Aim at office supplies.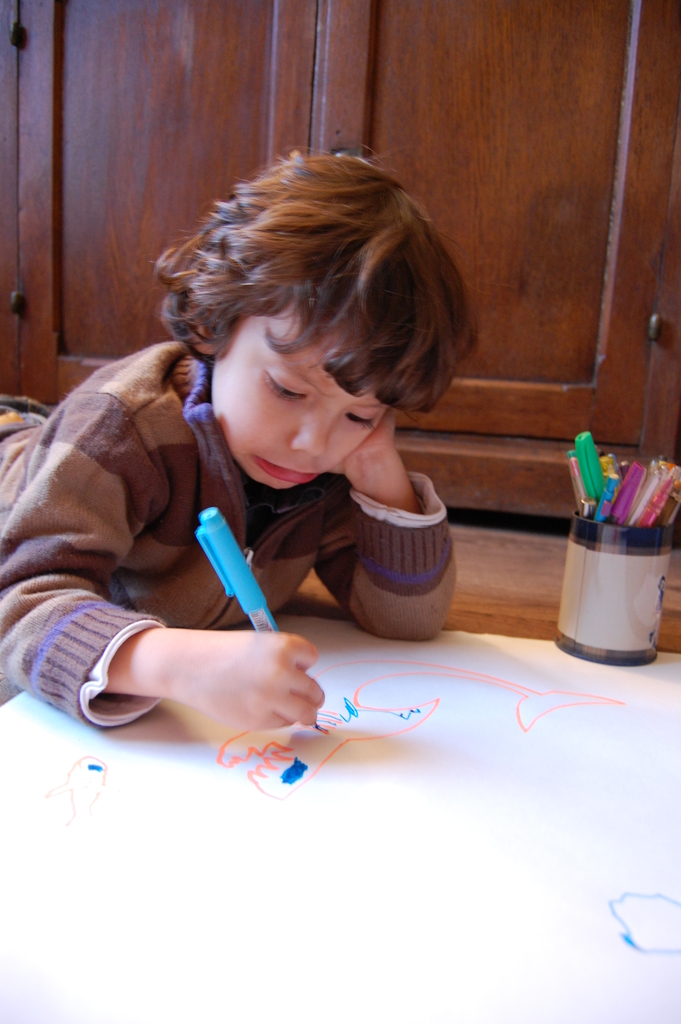
Aimed at [left=555, top=518, right=675, bottom=667].
